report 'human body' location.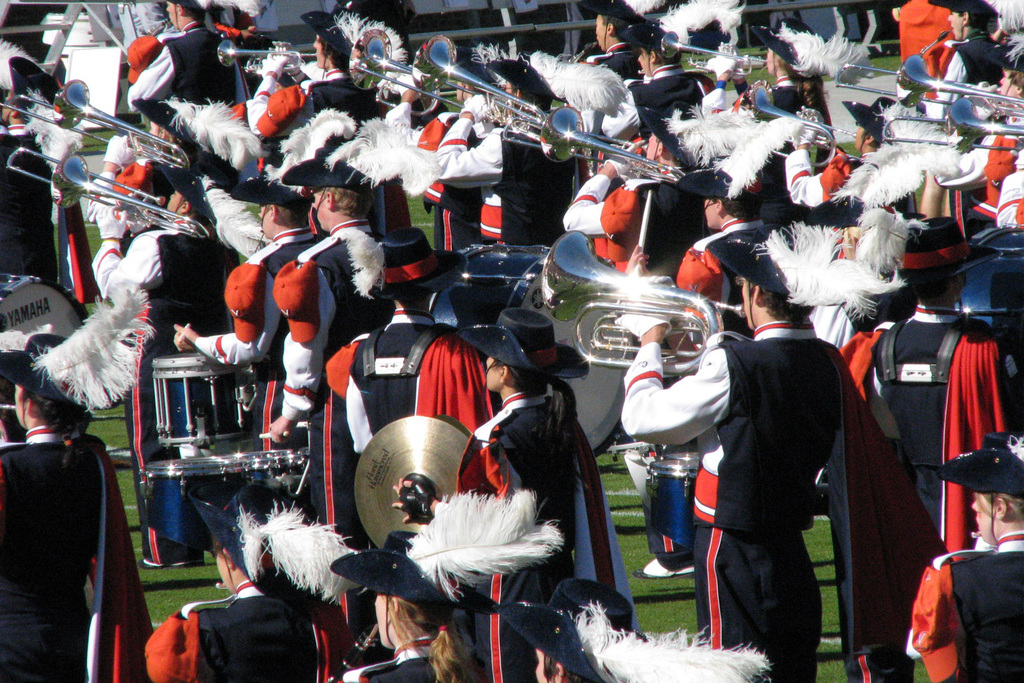
Report: detection(433, 53, 577, 251).
